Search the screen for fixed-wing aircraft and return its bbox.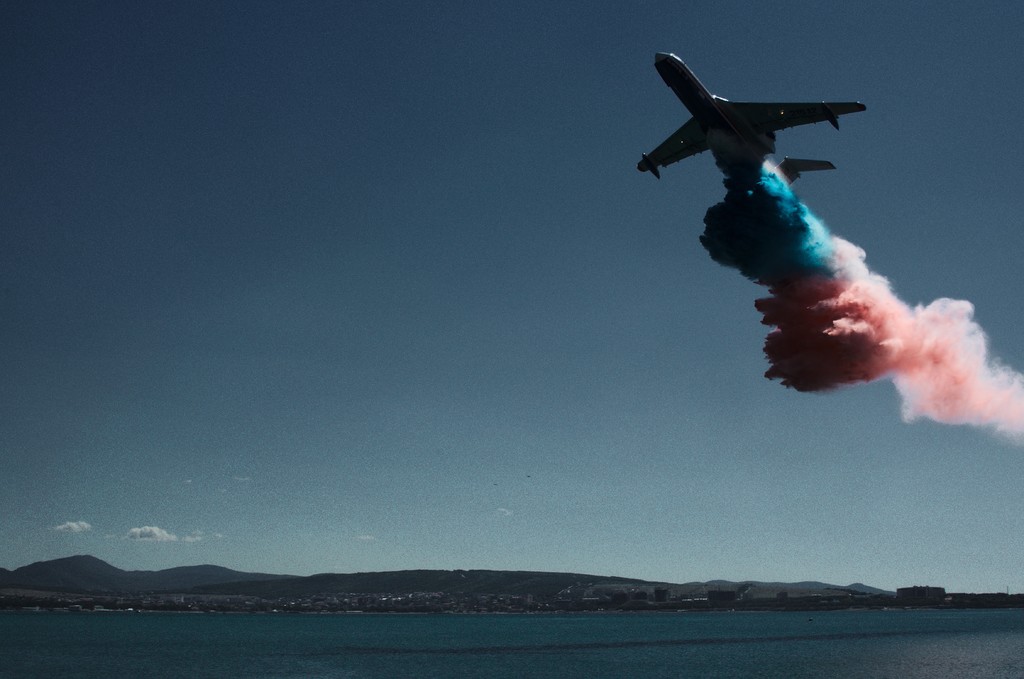
Found: BBox(637, 46, 865, 188).
